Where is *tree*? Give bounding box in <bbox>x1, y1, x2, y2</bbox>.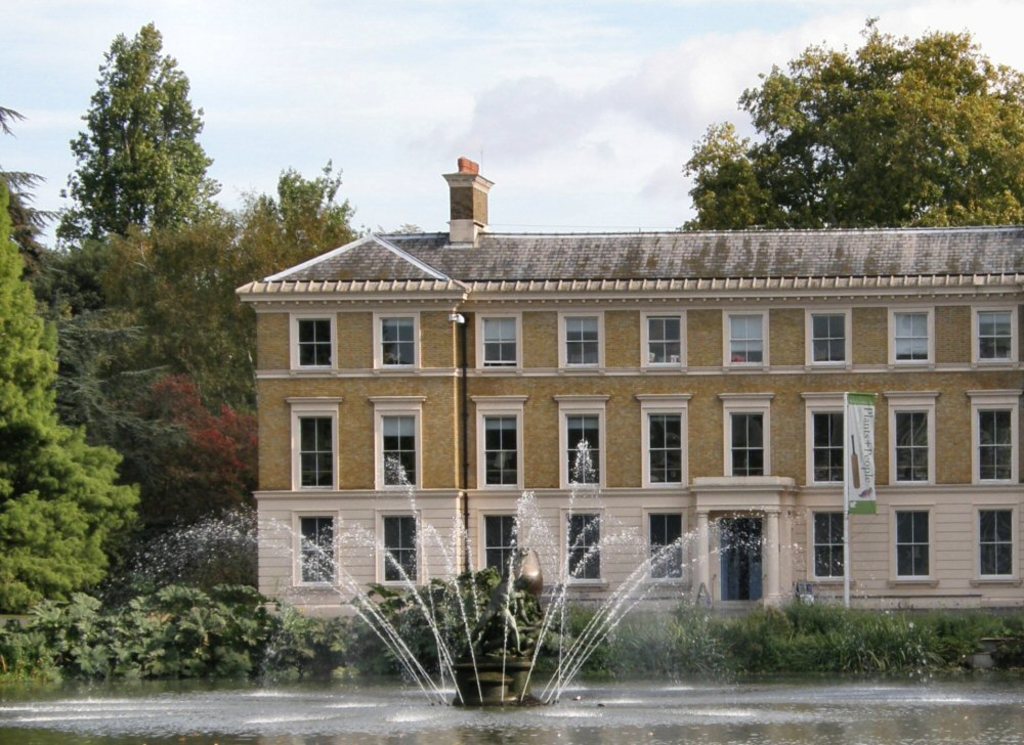
<bbox>38, 16, 247, 315</bbox>.
